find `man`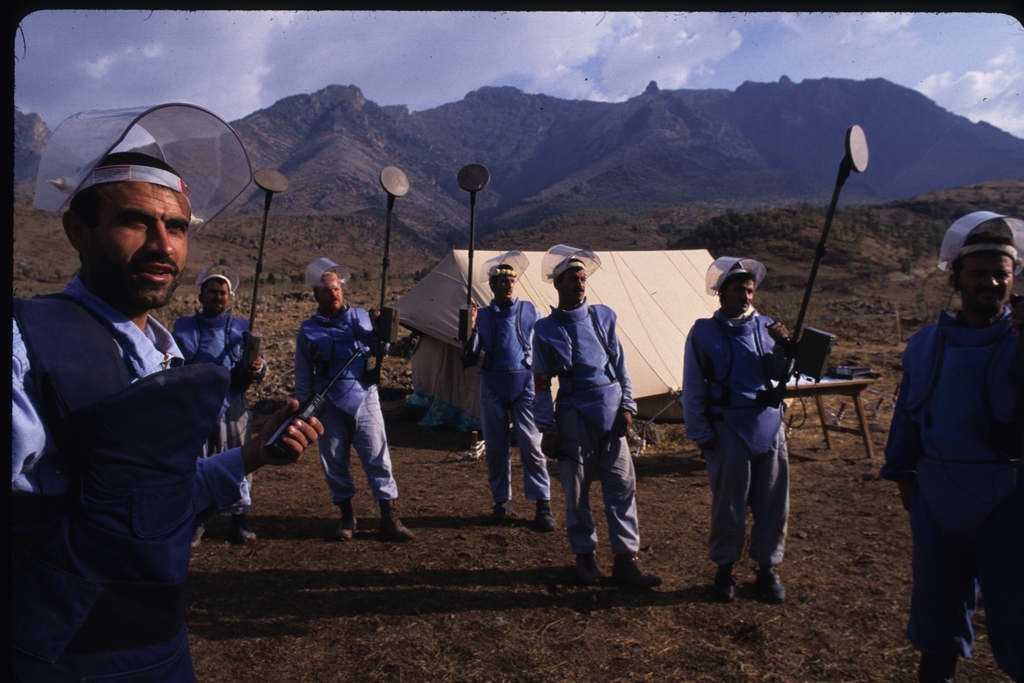
<box>9,119,271,682</box>
